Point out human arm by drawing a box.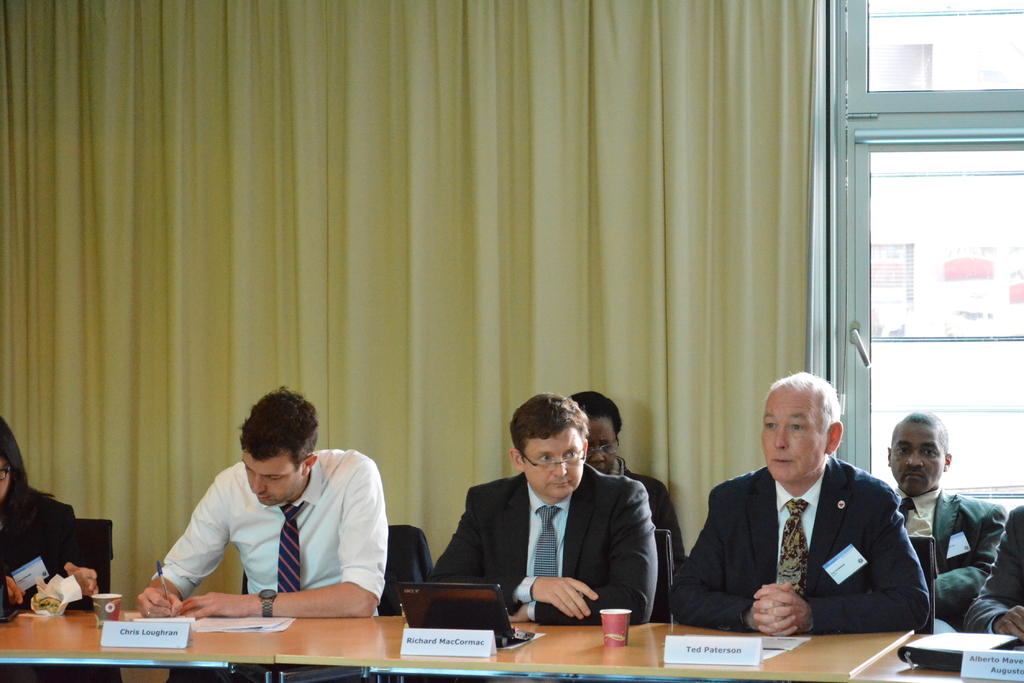
[left=188, top=475, right=383, bottom=621].
